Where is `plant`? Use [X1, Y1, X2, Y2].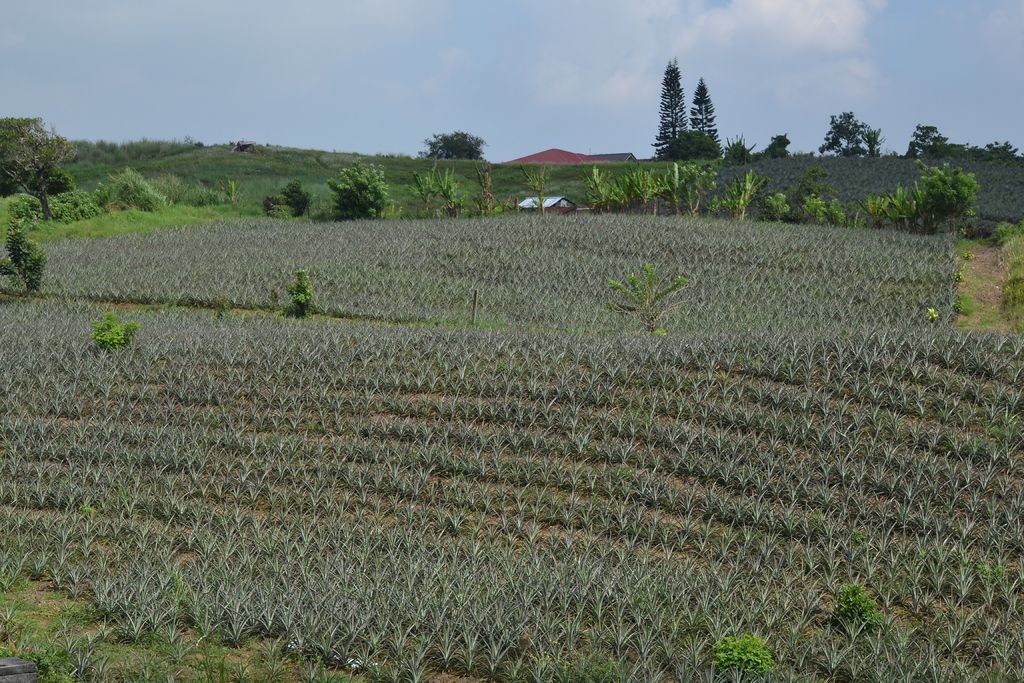
[714, 627, 775, 682].
